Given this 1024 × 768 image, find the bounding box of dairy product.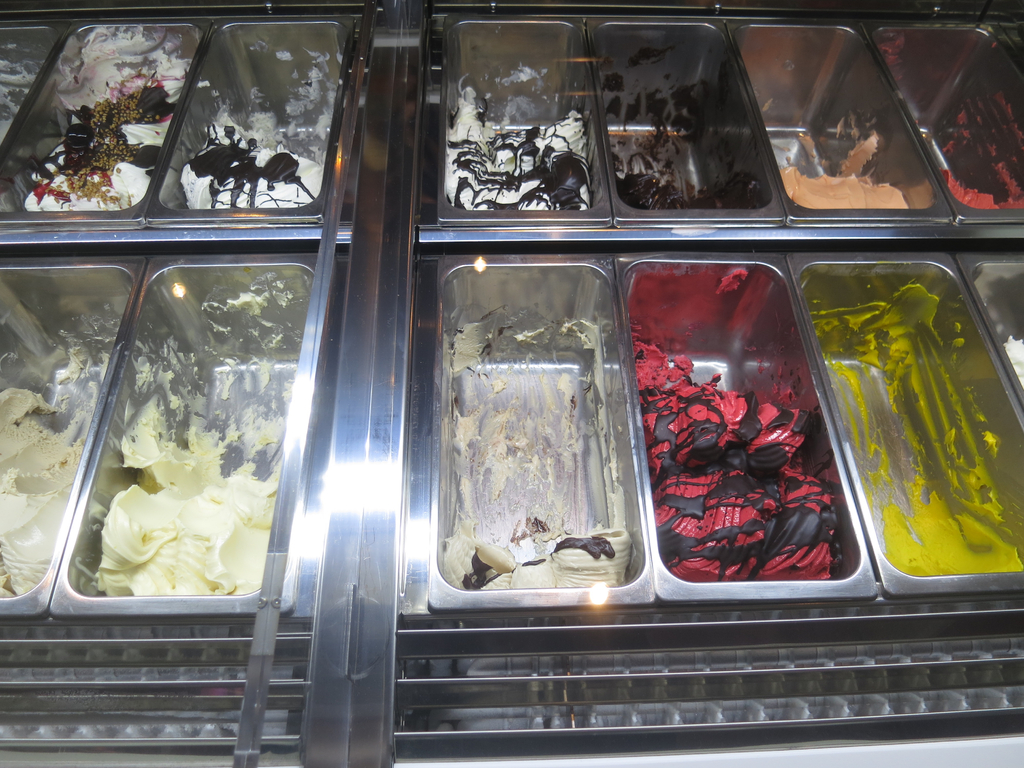
box(650, 348, 846, 576).
